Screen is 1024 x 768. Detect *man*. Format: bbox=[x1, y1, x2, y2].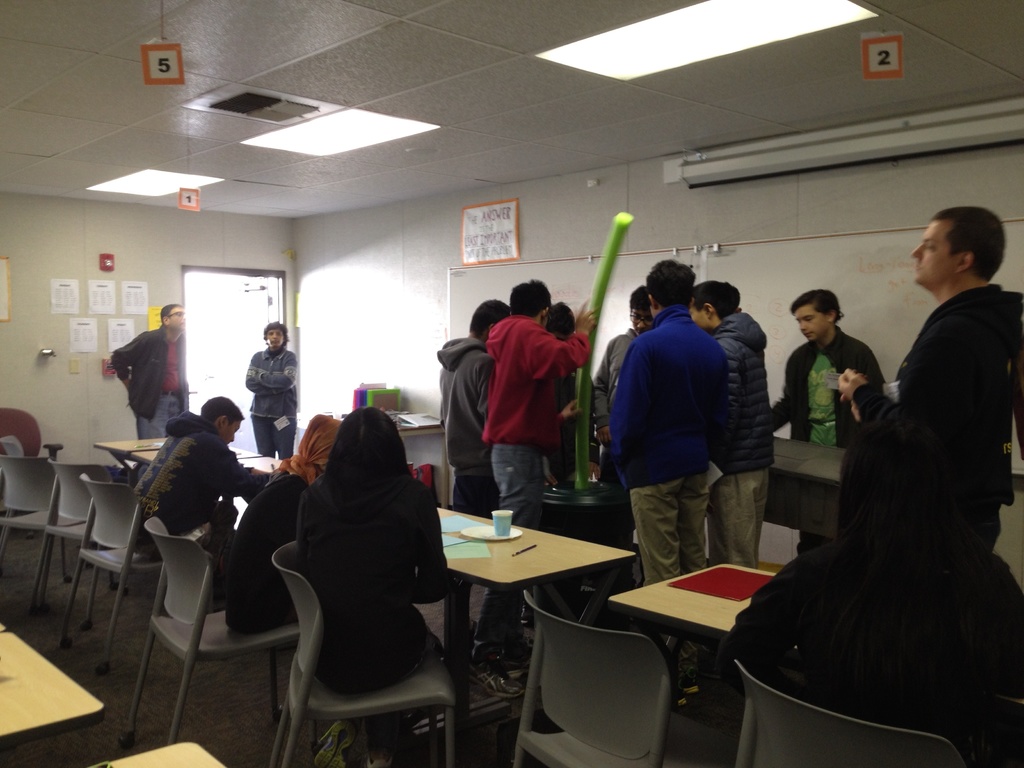
bbox=[109, 305, 189, 438].
